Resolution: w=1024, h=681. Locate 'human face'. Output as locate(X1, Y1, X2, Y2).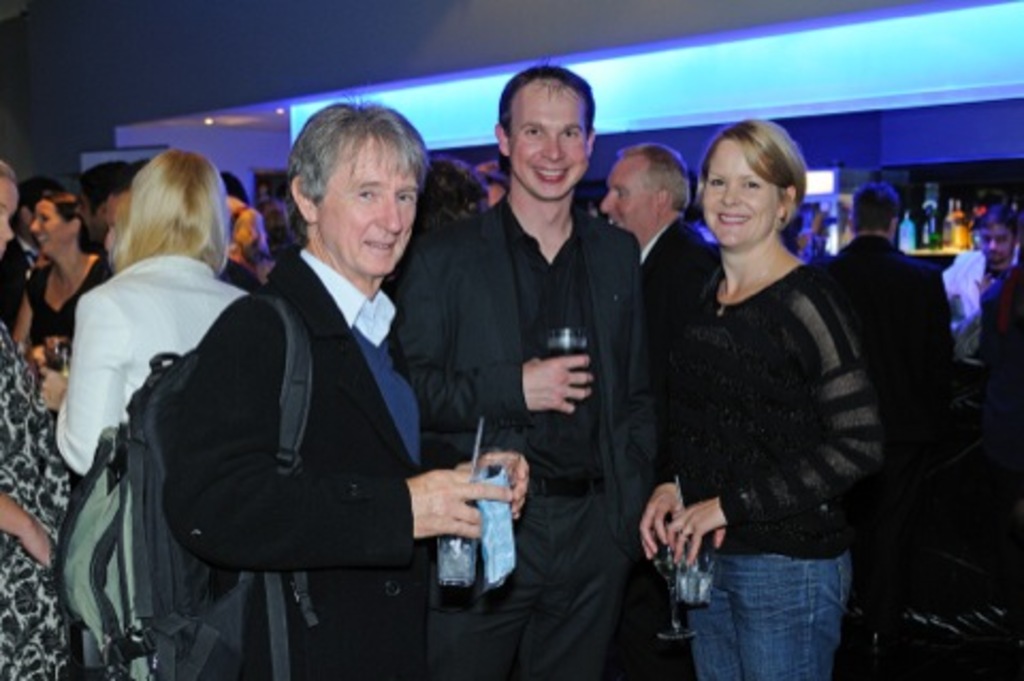
locate(702, 134, 781, 248).
